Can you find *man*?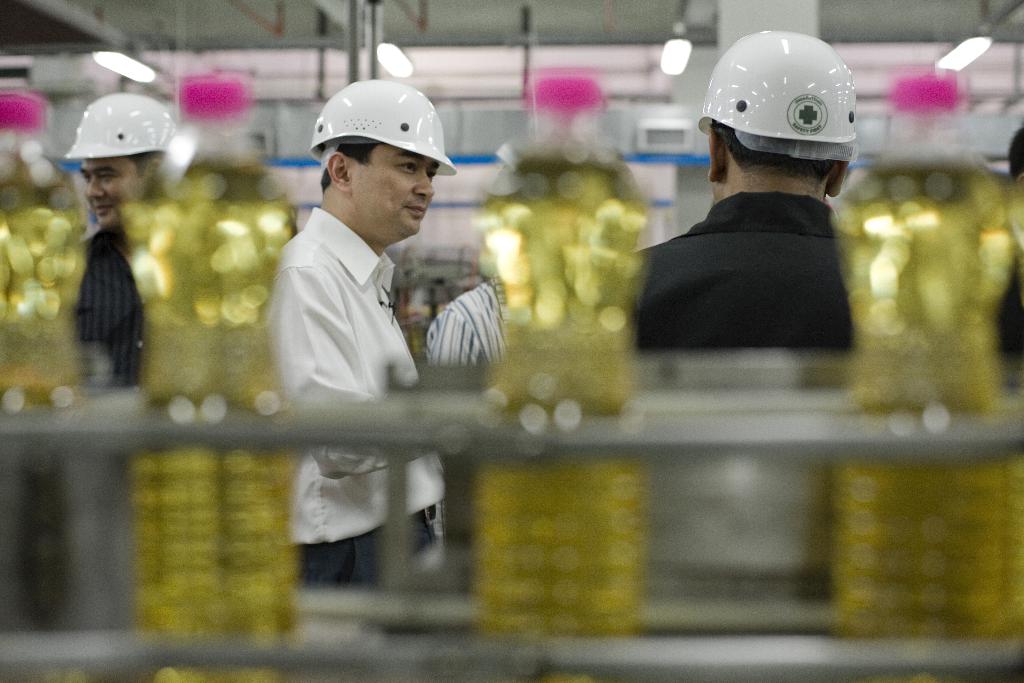
Yes, bounding box: pyautogui.locateOnScreen(613, 31, 858, 351).
